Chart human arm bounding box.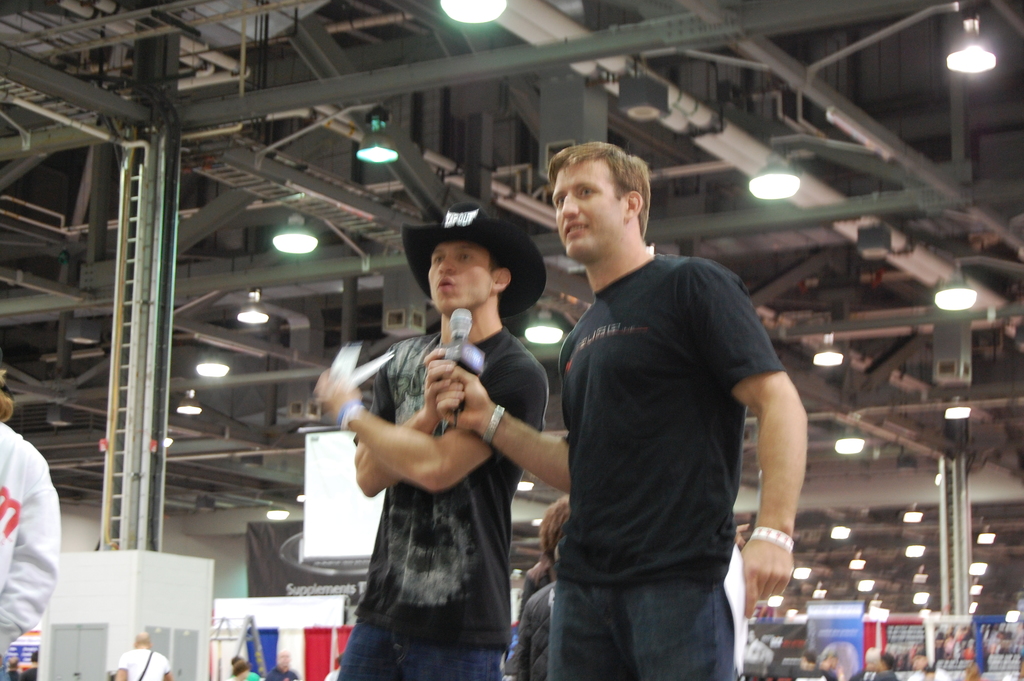
Charted: (x1=431, y1=361, x2=572, y2=496).
